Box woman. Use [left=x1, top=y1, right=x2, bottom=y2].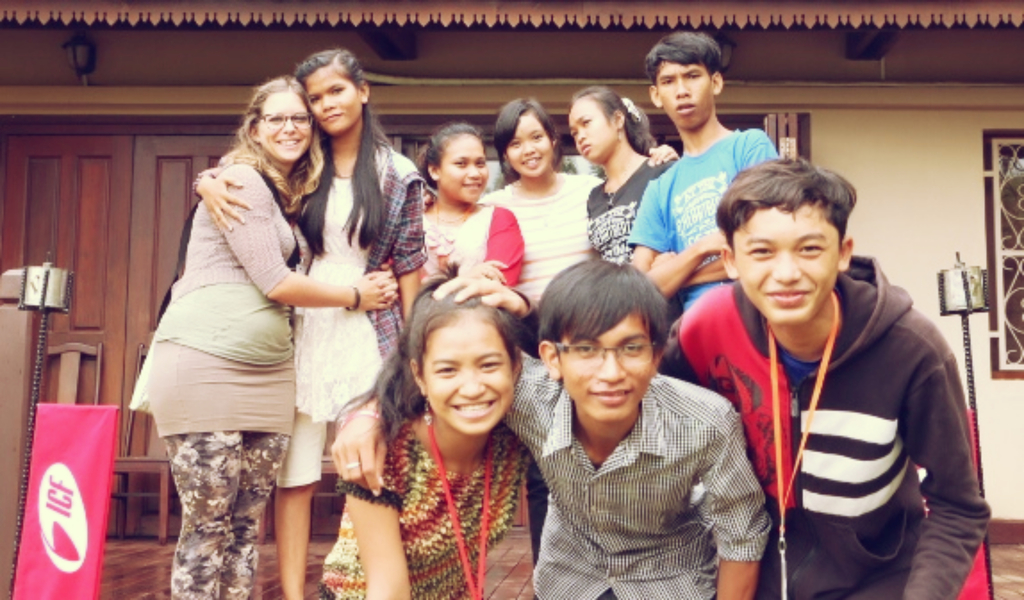
[left=580, top=80, right=657, bottom=271].
